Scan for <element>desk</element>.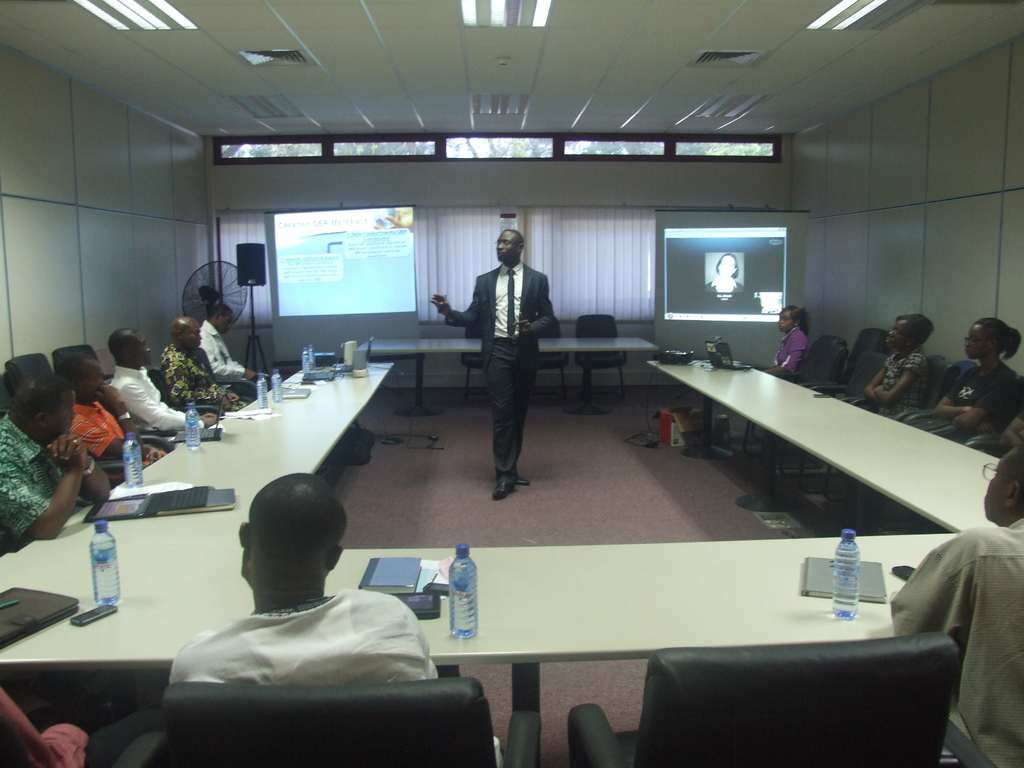
Scan result: BBox(0, 359, 393, 720).
